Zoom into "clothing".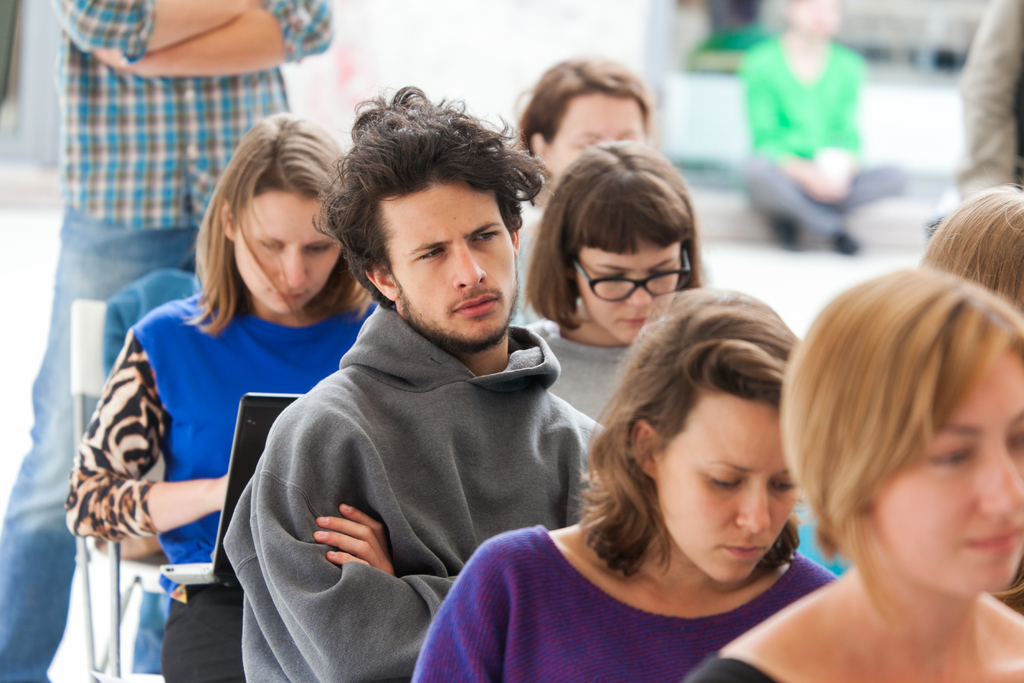
Zoom target: box(0, 1, 339, 682).
